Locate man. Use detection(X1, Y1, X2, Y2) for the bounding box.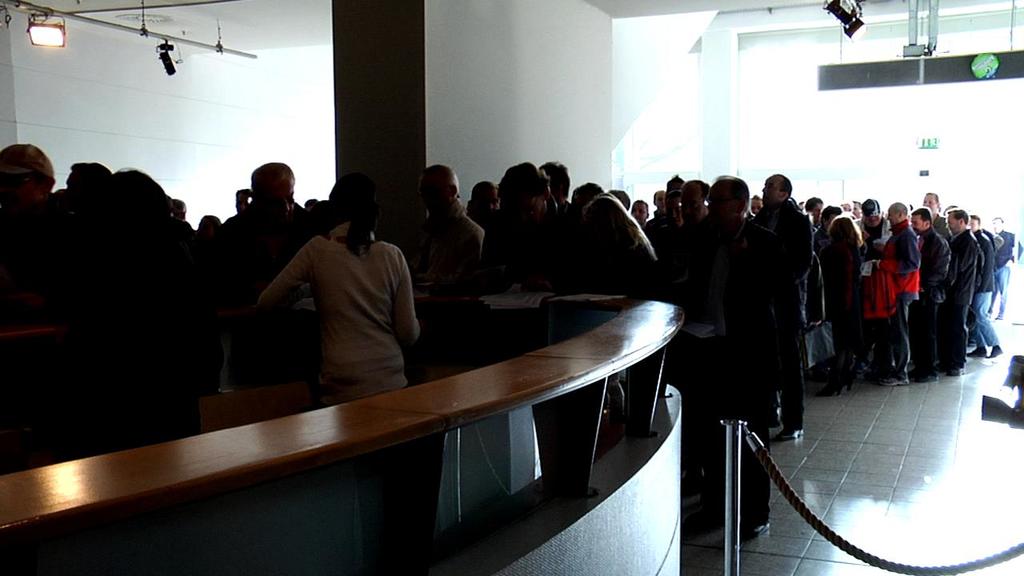
detection(987, 213, 1007, 317).
